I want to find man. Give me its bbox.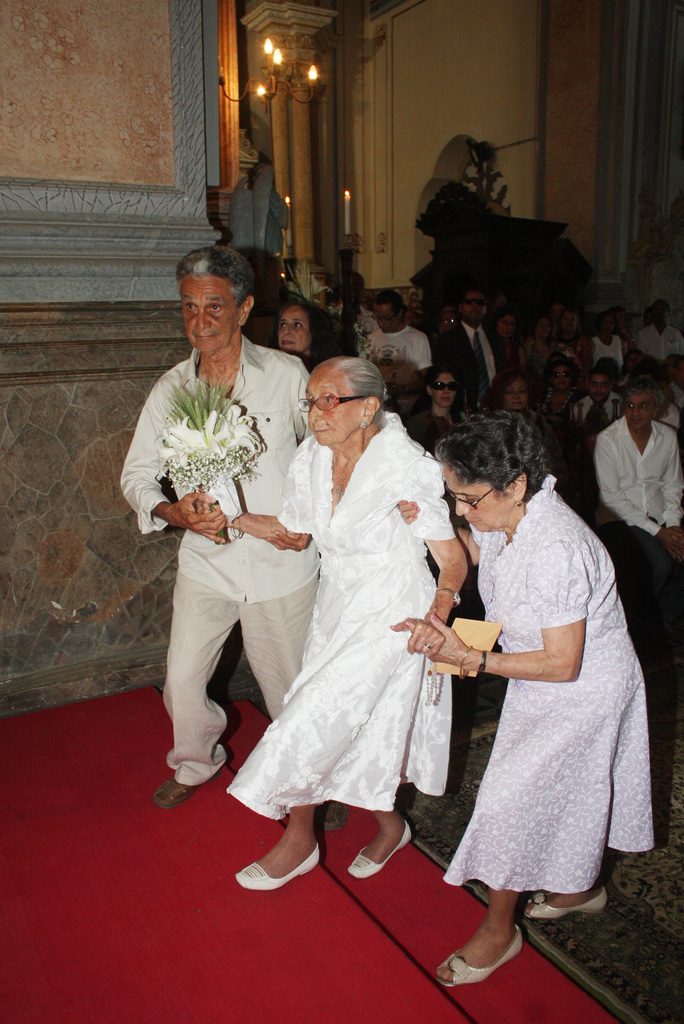
crop(119, 245, 325, 800).
